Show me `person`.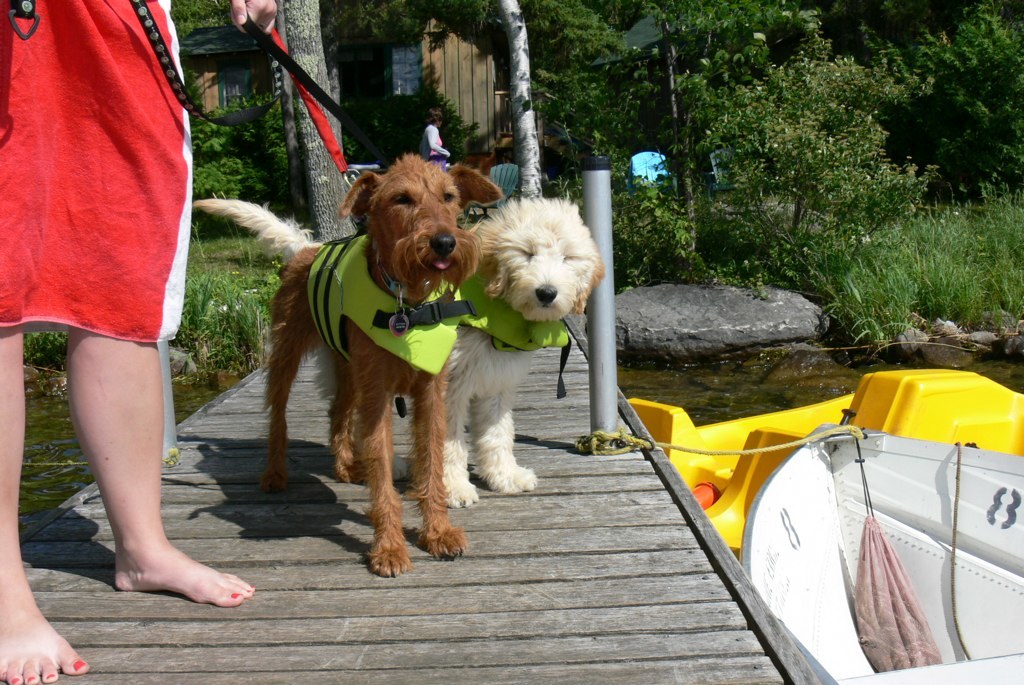
`person` is here: bbox(0, 0, 278, 684).
